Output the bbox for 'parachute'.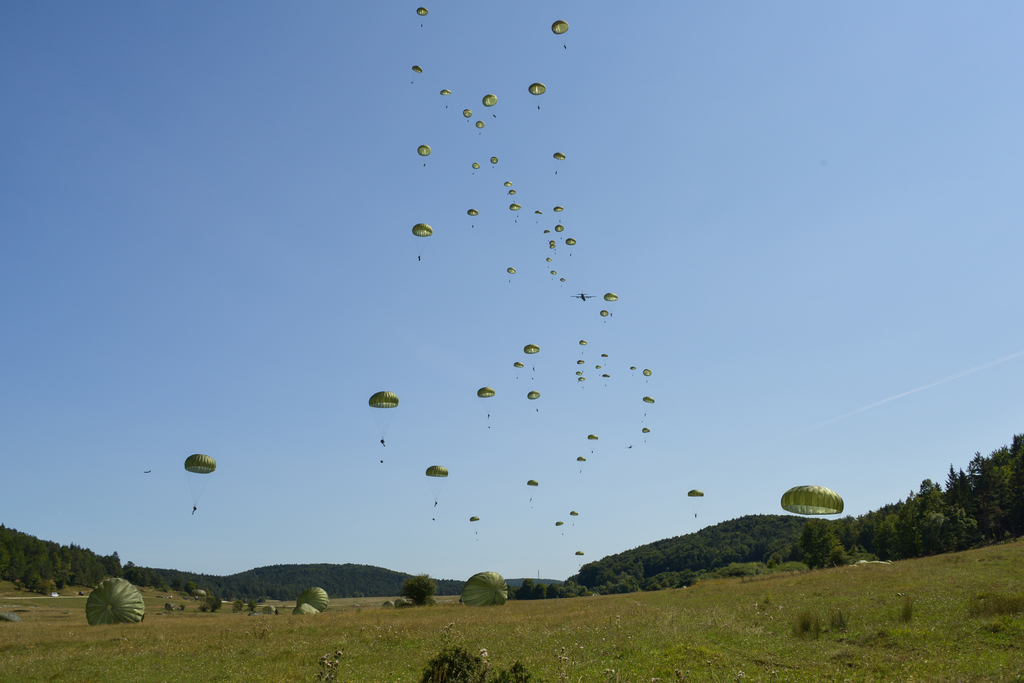
region(641, 426, 650, 441).
